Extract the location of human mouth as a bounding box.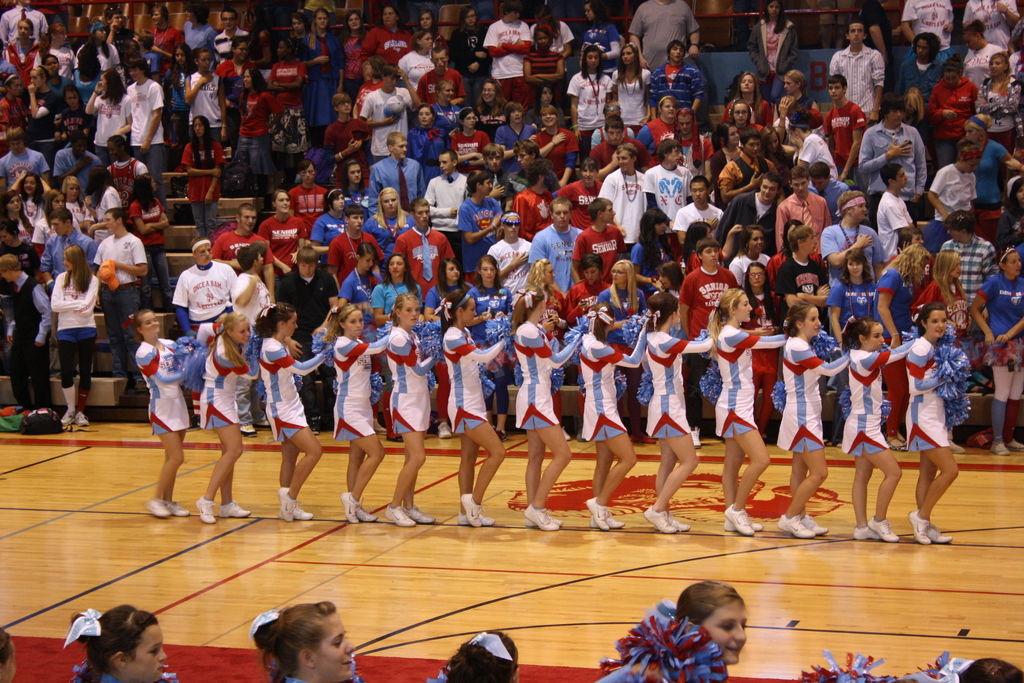
(158, 667, 161, 677).
